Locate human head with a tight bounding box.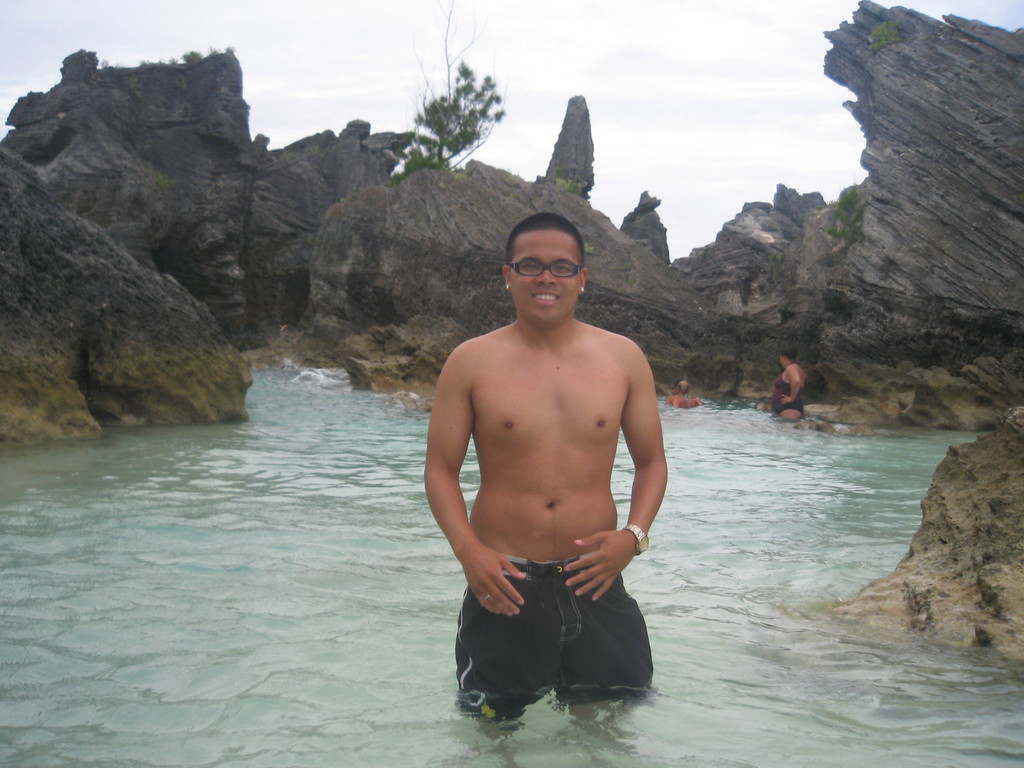
crop(494, 205, 598, 308).
